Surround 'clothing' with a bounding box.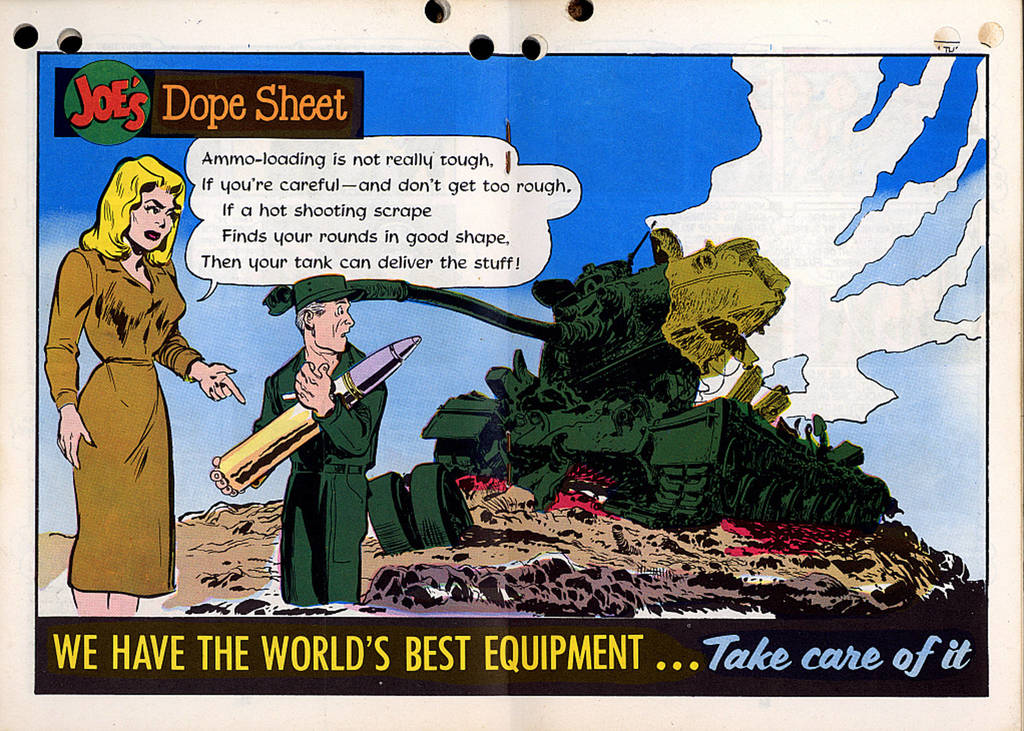
45:199:207:581.
